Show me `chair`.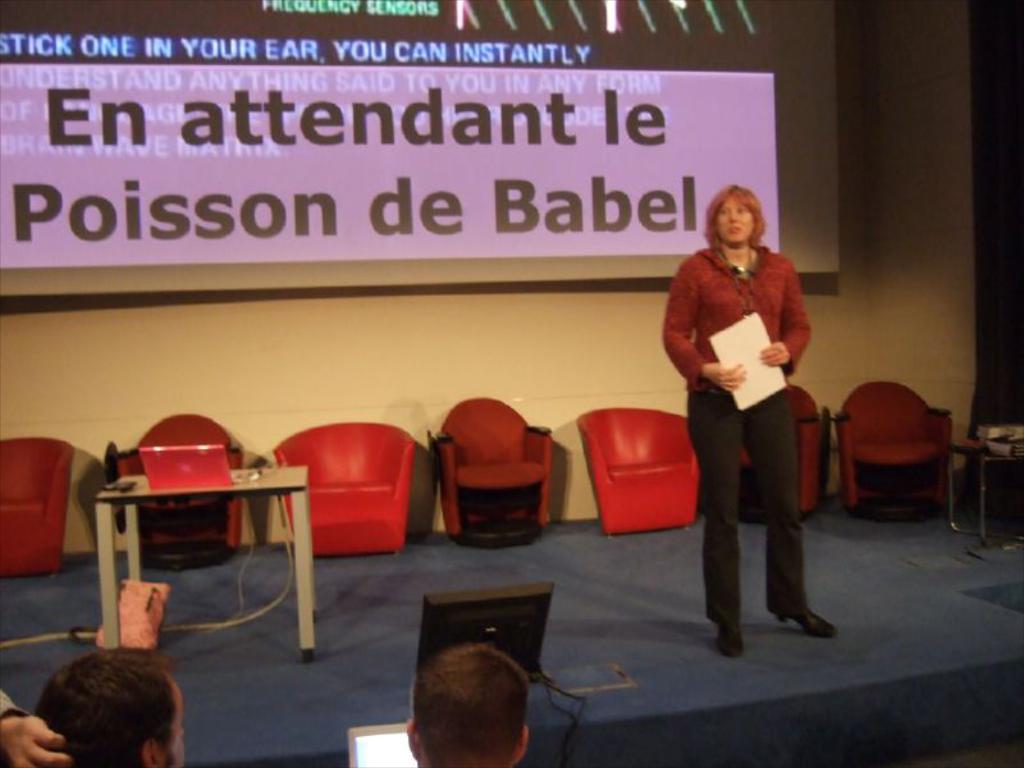
`chair` is here: [left=271, top=419, right=416, bottom=556].
